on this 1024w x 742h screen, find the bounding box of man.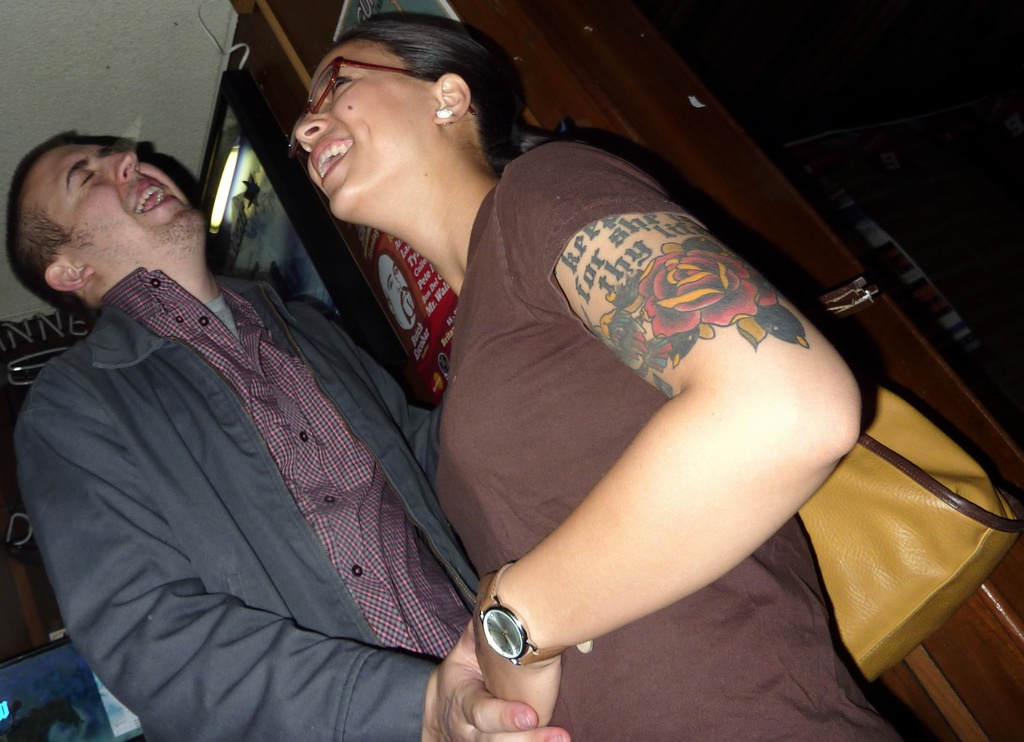
Bounding box: pyautogui.locateOnScreen(27, 54, 648, 716).
